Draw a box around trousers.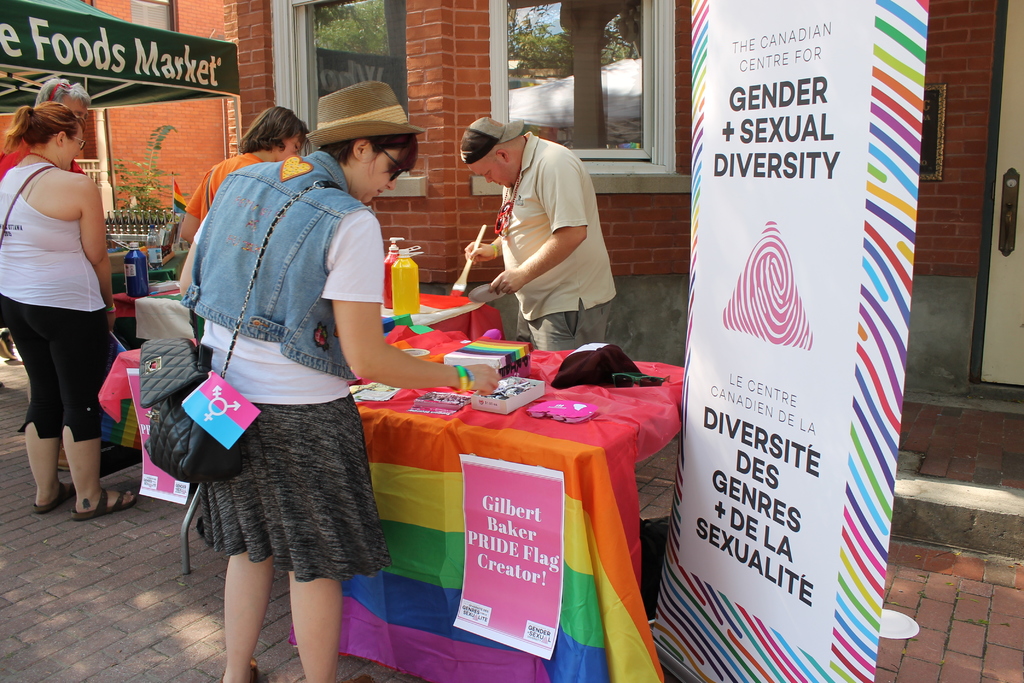
{"x1": 515, "y1": 296, "x2": 619, "y2": 354}.
